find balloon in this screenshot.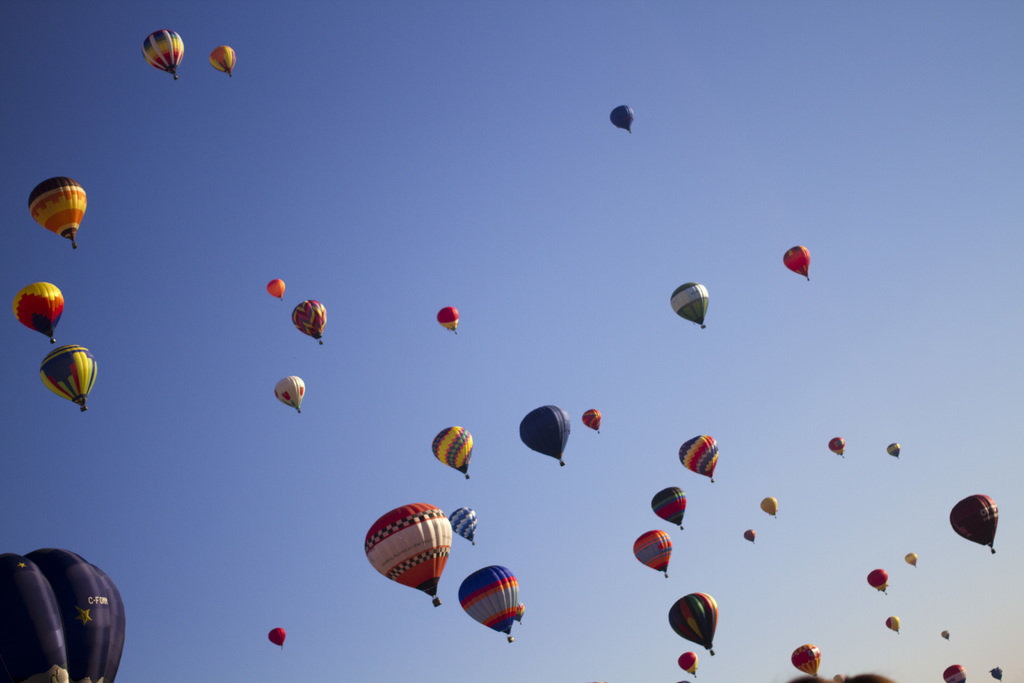
The bounding box for balloon is <box>276,377,305,408</box>.
